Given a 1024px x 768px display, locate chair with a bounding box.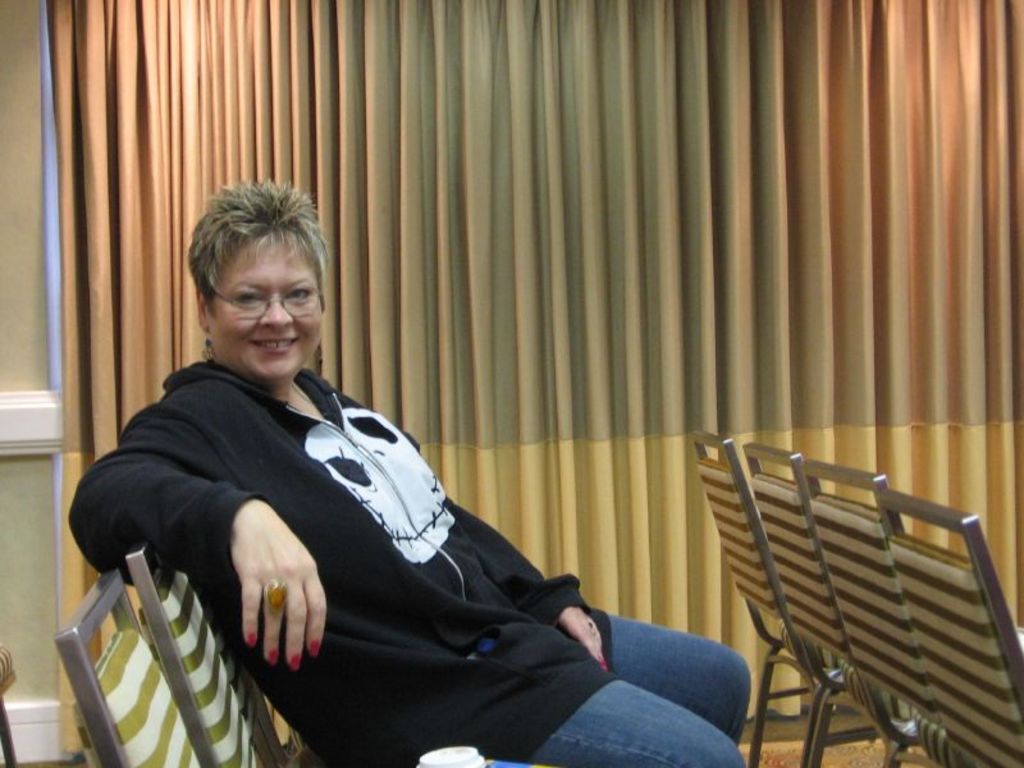
Located: {"x1": 687, "y1": 428, "x2": 792, "y2": 763}.
